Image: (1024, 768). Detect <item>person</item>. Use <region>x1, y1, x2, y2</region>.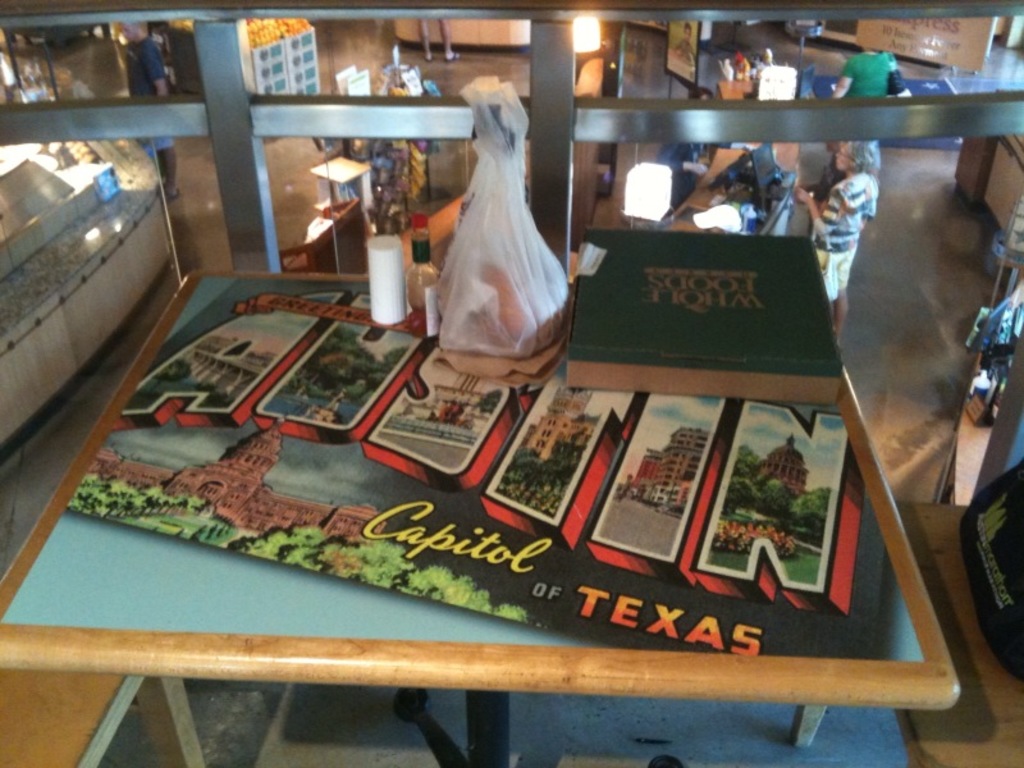
<region>796, 140, 876, 346</region>.
